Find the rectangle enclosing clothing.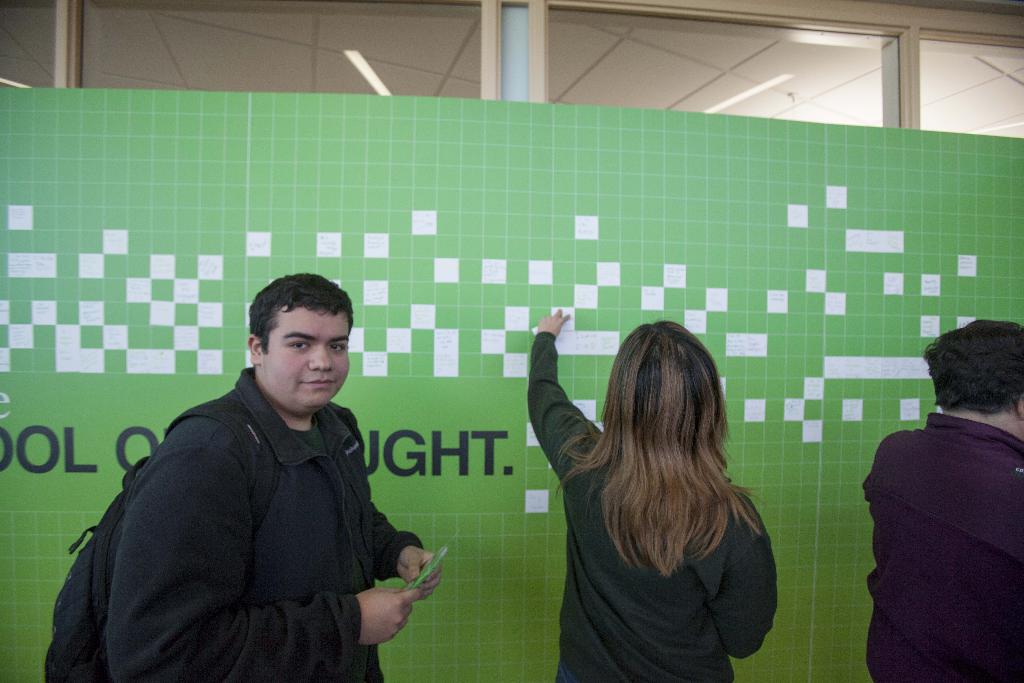
527, 330, 775, 682.
